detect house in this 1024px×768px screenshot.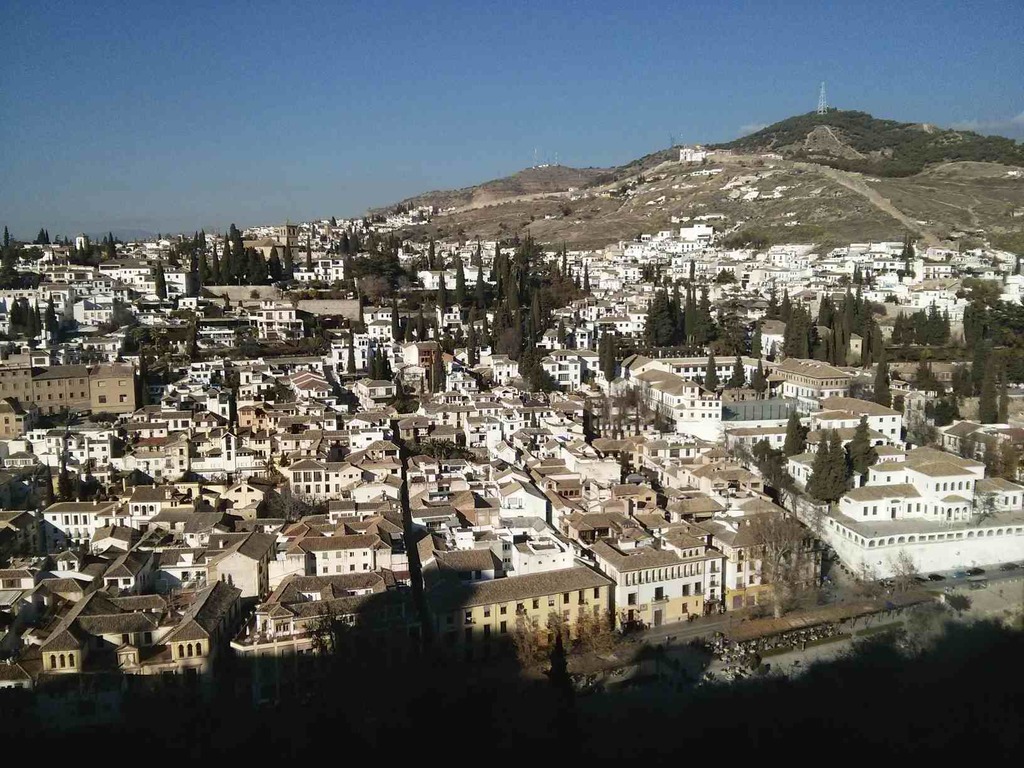
Detection: 296 216 382 266.
